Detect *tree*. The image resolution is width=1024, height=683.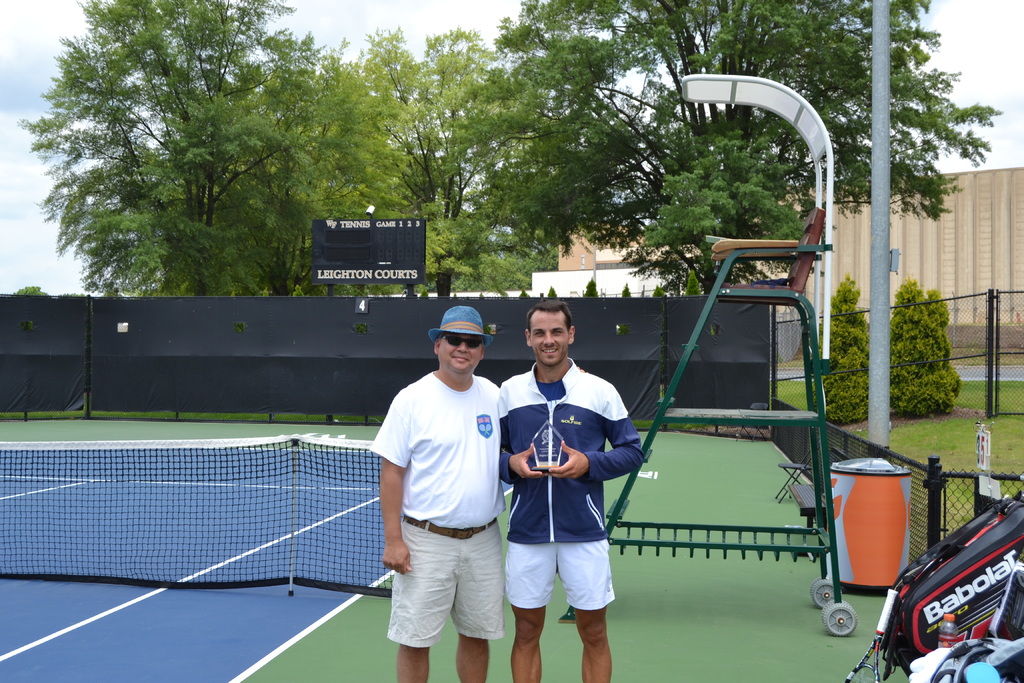
<bbox>445, 0, 1004, 302</bbox>.
